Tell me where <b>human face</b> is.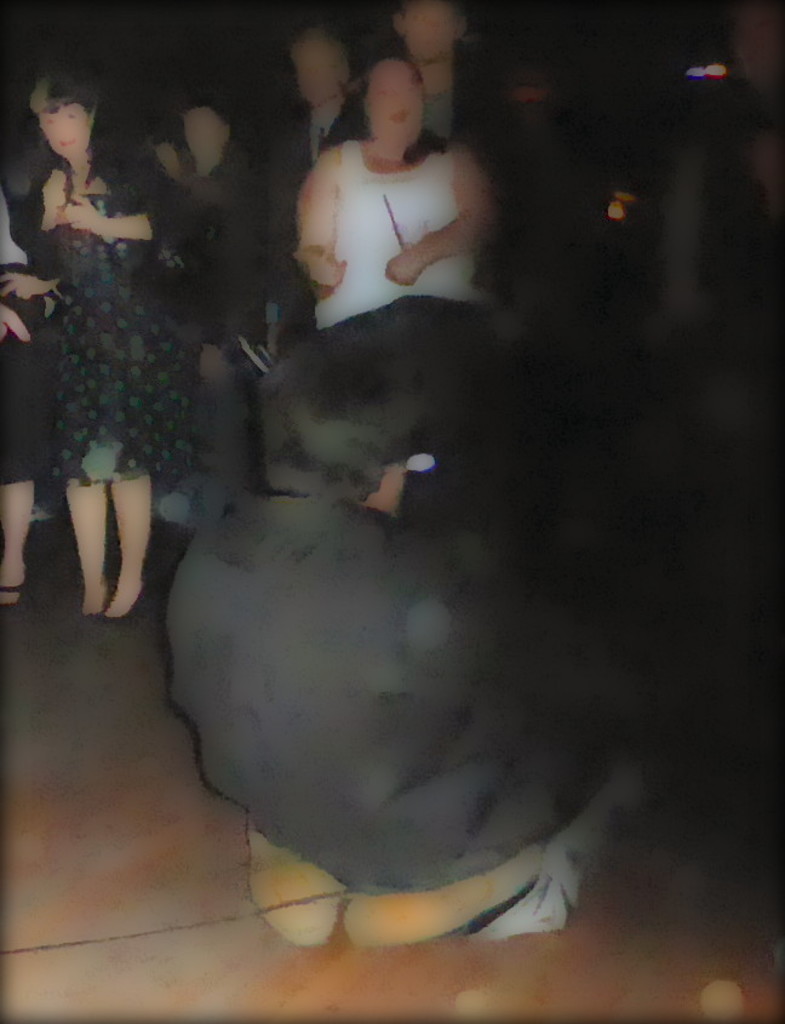
<b>human face</b> is at {"x1": 408, "y1": 5, "x2": 458, "y2": 55}.
